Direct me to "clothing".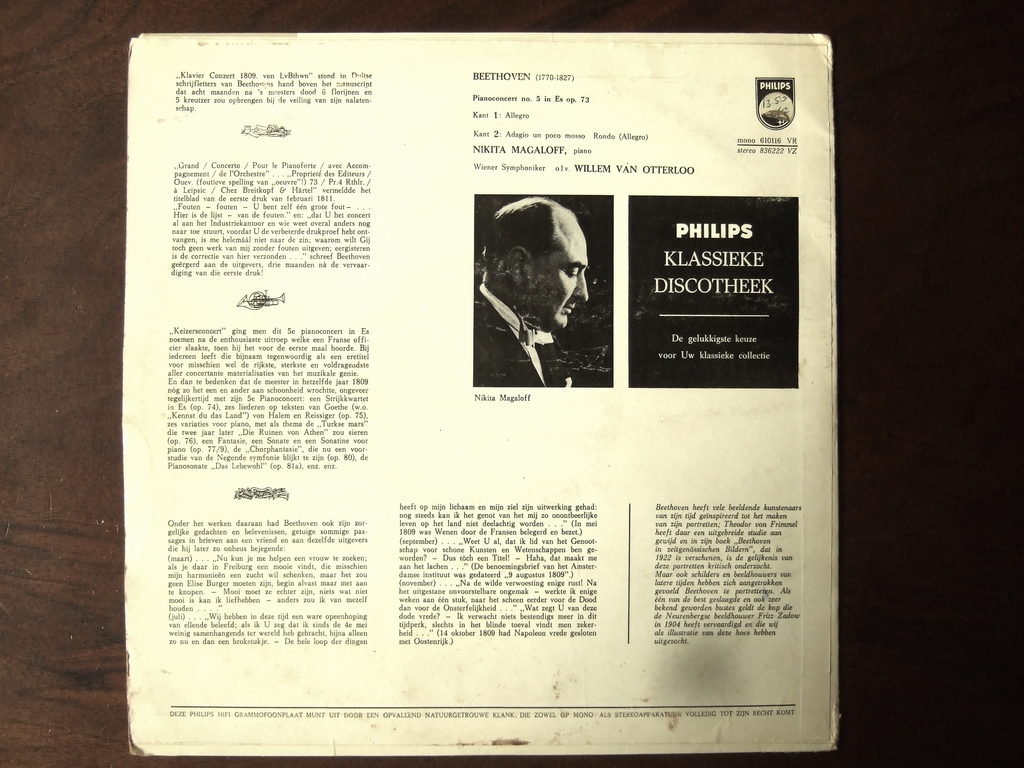
Direction: x1=472 y1=282 x2=552 y2=385.
